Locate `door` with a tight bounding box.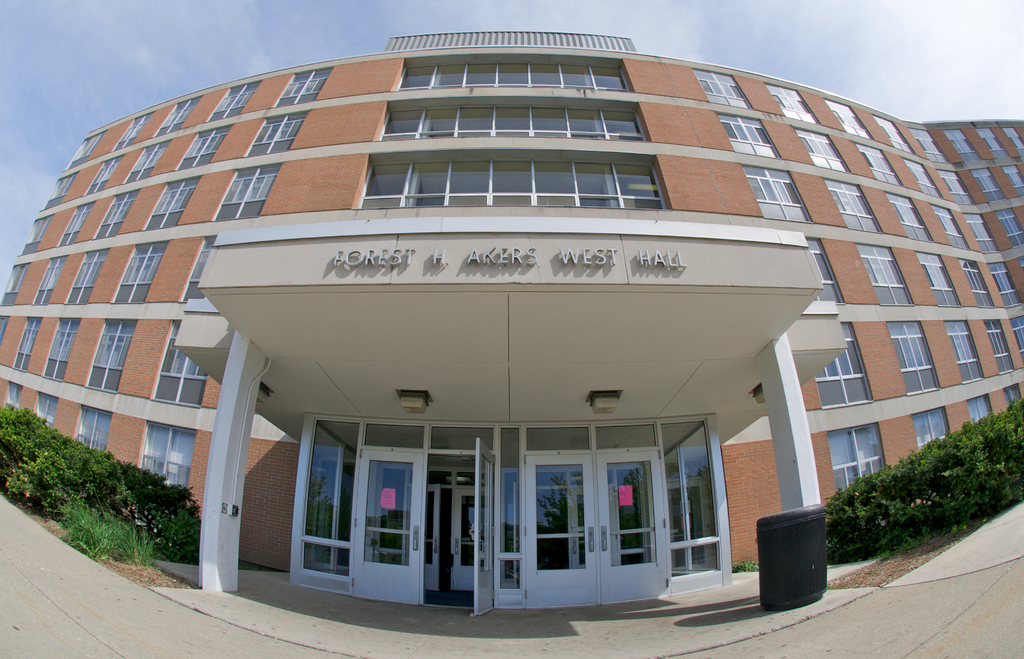
345 434 493 618.
